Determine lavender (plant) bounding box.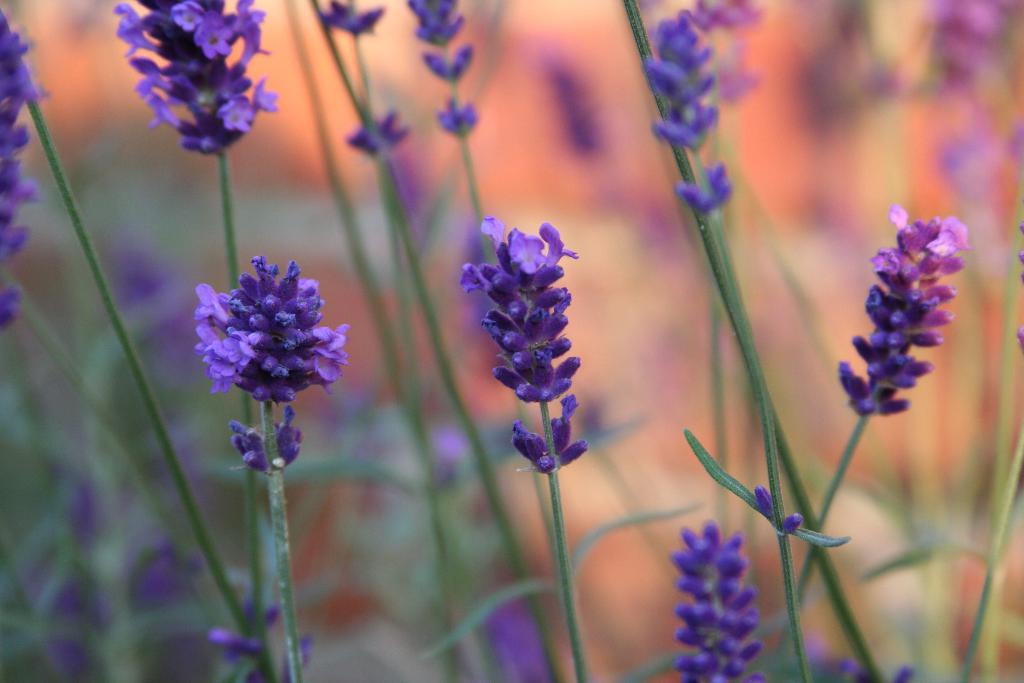
Determined: left=313, top=0, right=561, bottom=678.
